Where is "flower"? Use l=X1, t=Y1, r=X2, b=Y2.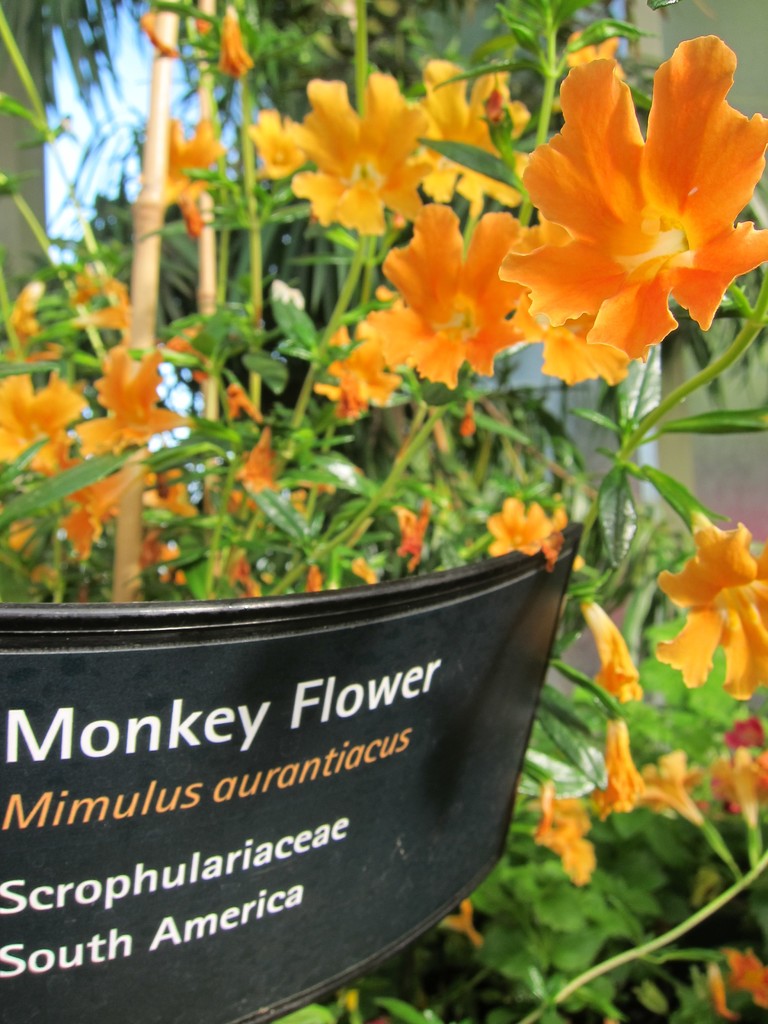
l=641, t=749, r=701, b=819.
